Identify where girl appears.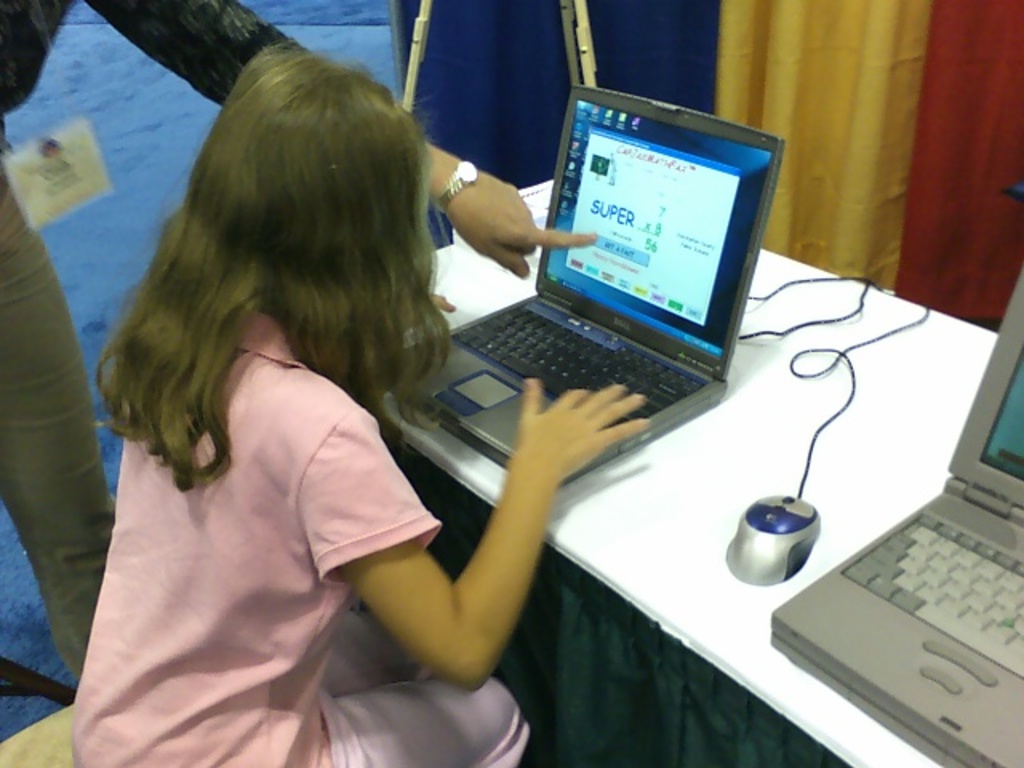
Appears at 66,42,650,766.
